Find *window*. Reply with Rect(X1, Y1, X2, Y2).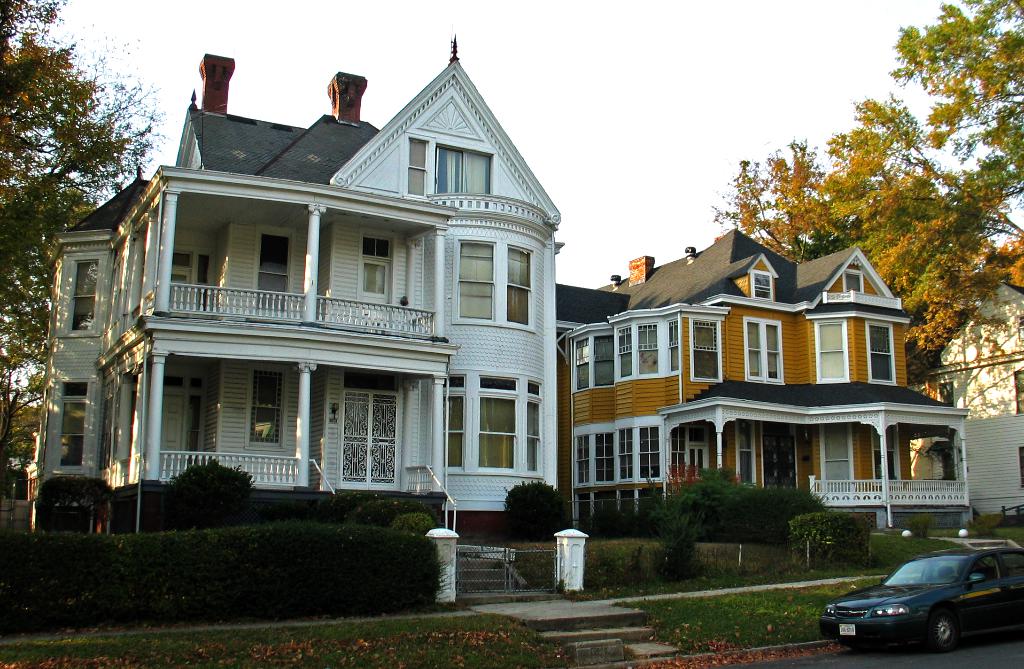
Rect(405, 138, 430, 200).
